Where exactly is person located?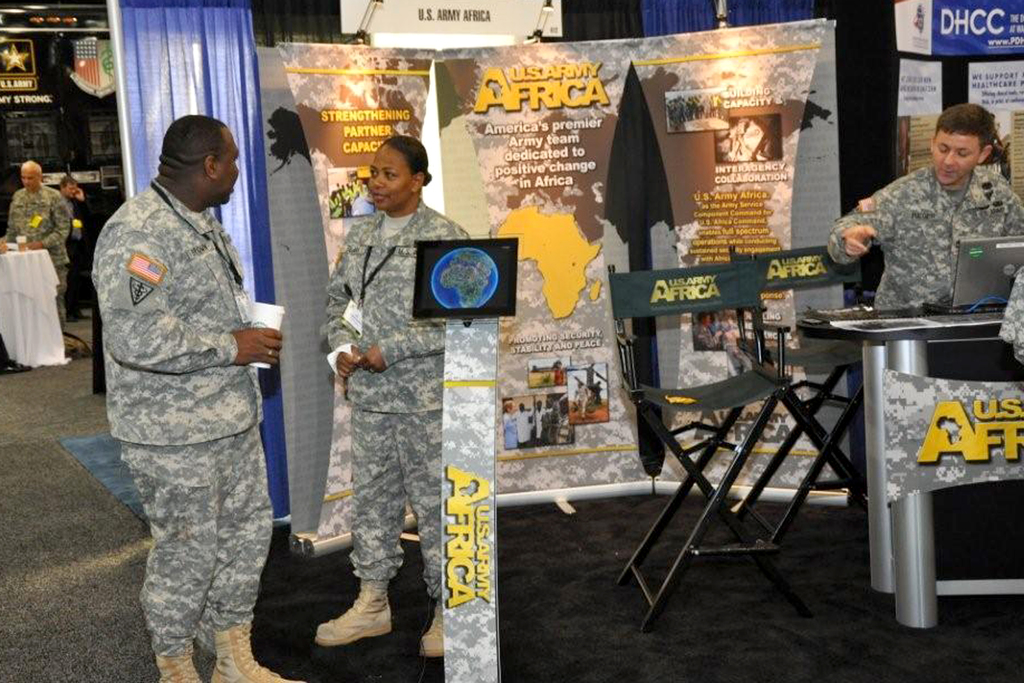
Its bounding box is [319, 139, 488, 655].
